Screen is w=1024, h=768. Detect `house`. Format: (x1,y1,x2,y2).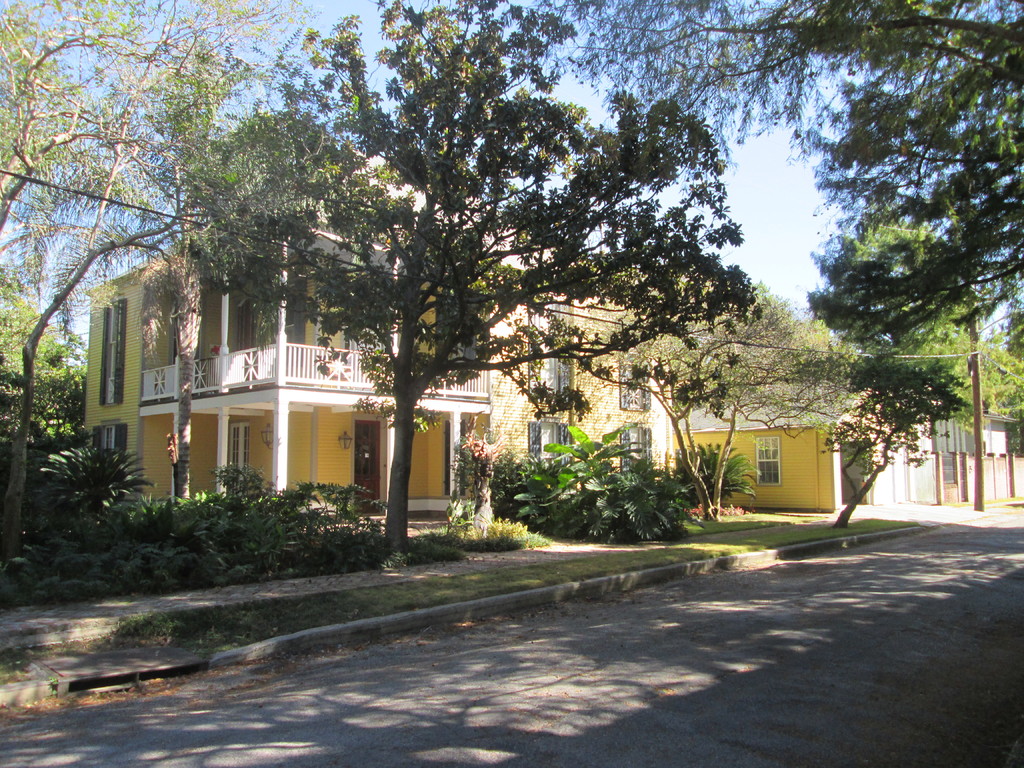
(785,390,929,494).
